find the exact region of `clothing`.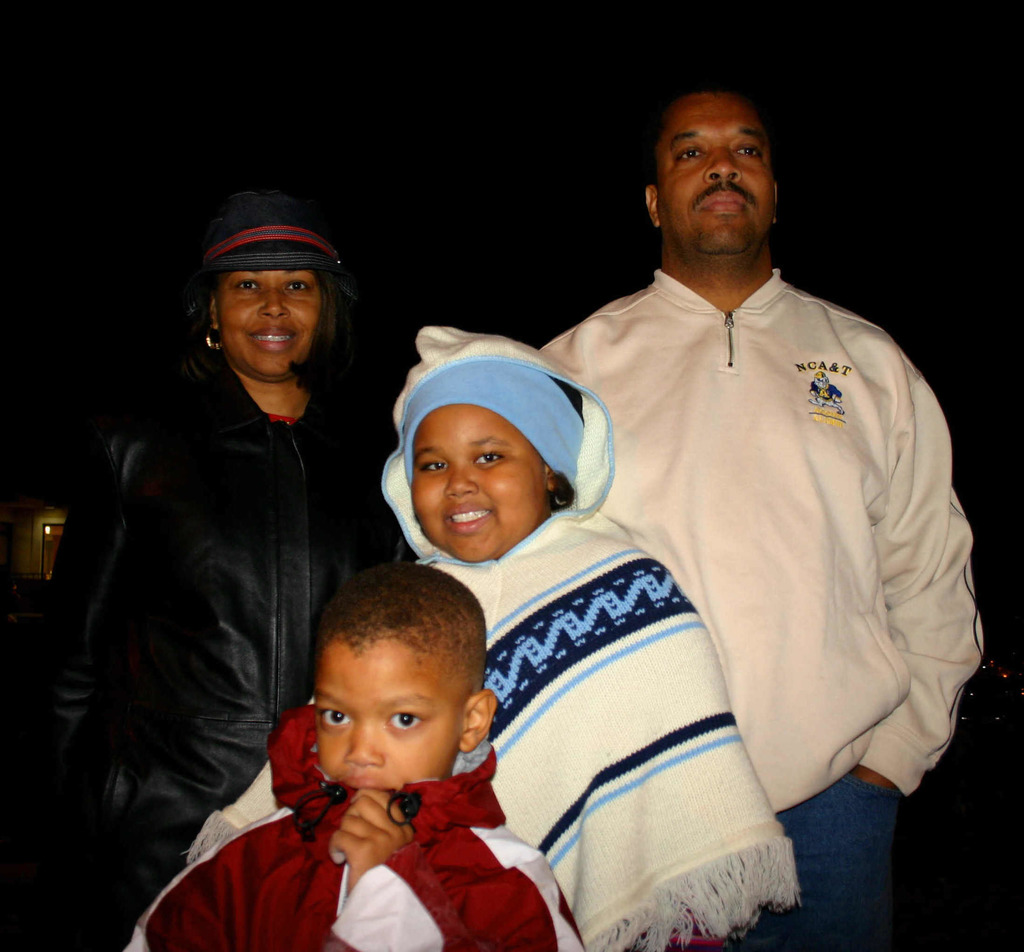
Exact region: (538,261,989,951).
